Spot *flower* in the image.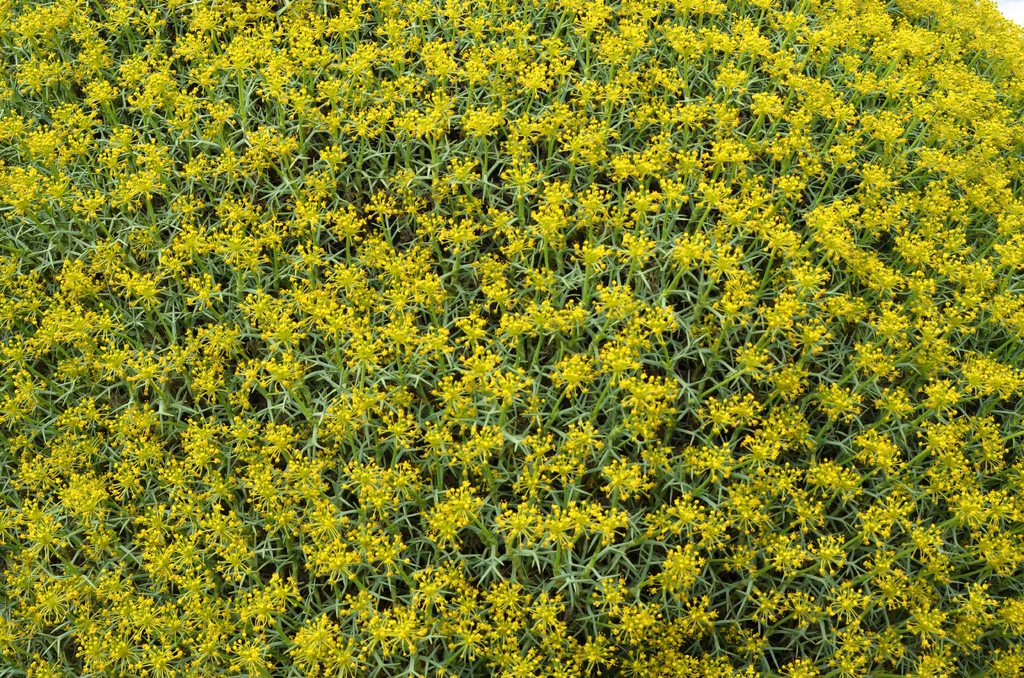
*flower* found at x1=496, y1=501, x2=545, y2=550.
